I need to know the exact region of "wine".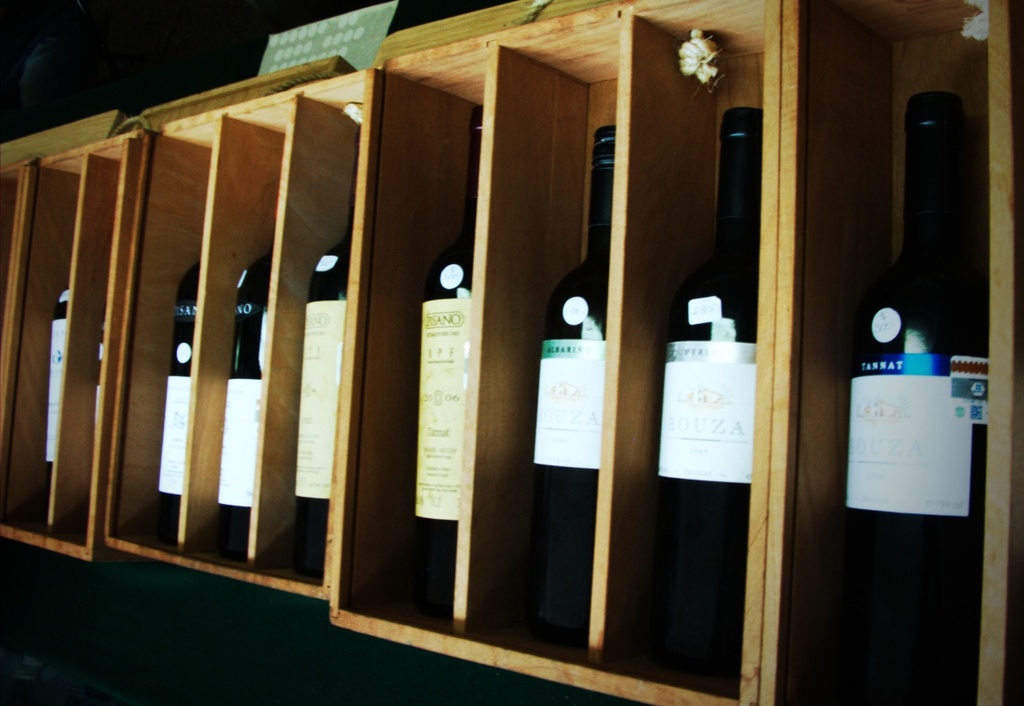
Region: <box>651,105,764,684</box>.
